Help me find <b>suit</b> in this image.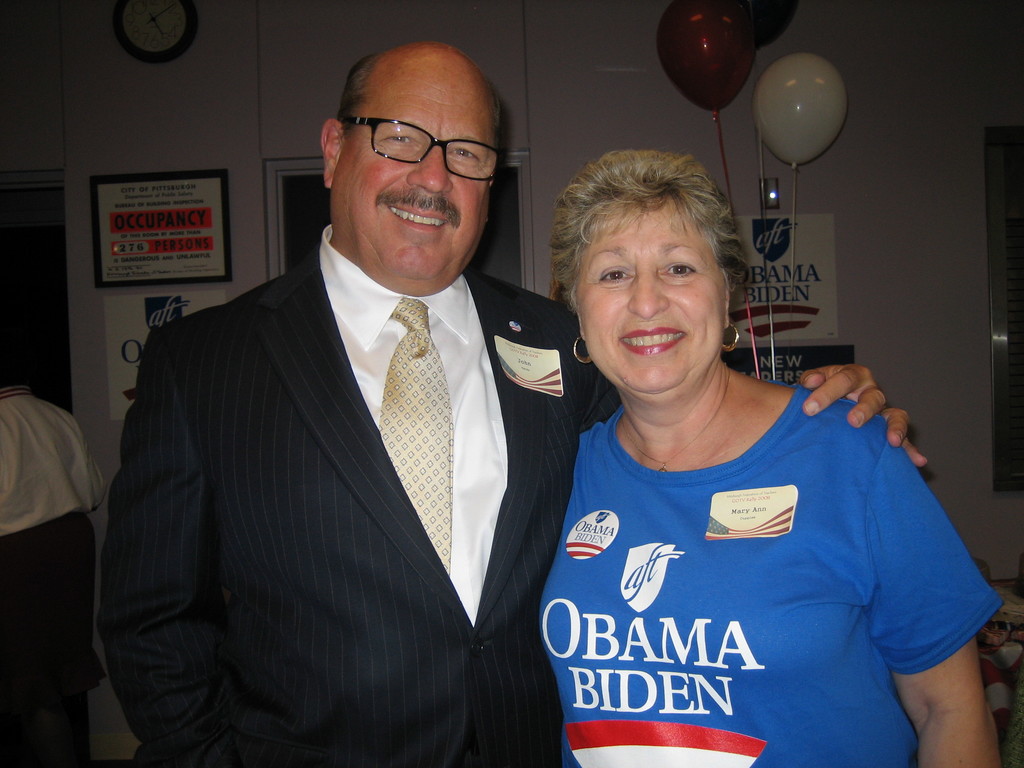
Found it: pyautogui.locateOnScreen(107, 136, 585, 751).
